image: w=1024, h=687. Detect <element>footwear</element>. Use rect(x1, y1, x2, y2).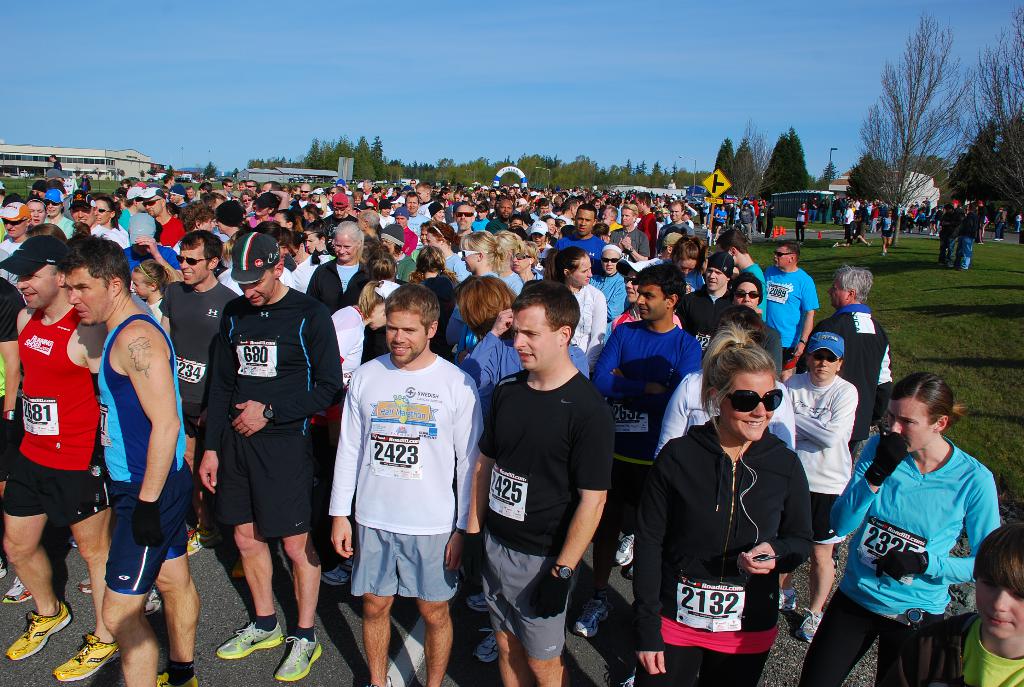
rect(76, 576, 95, 596).
